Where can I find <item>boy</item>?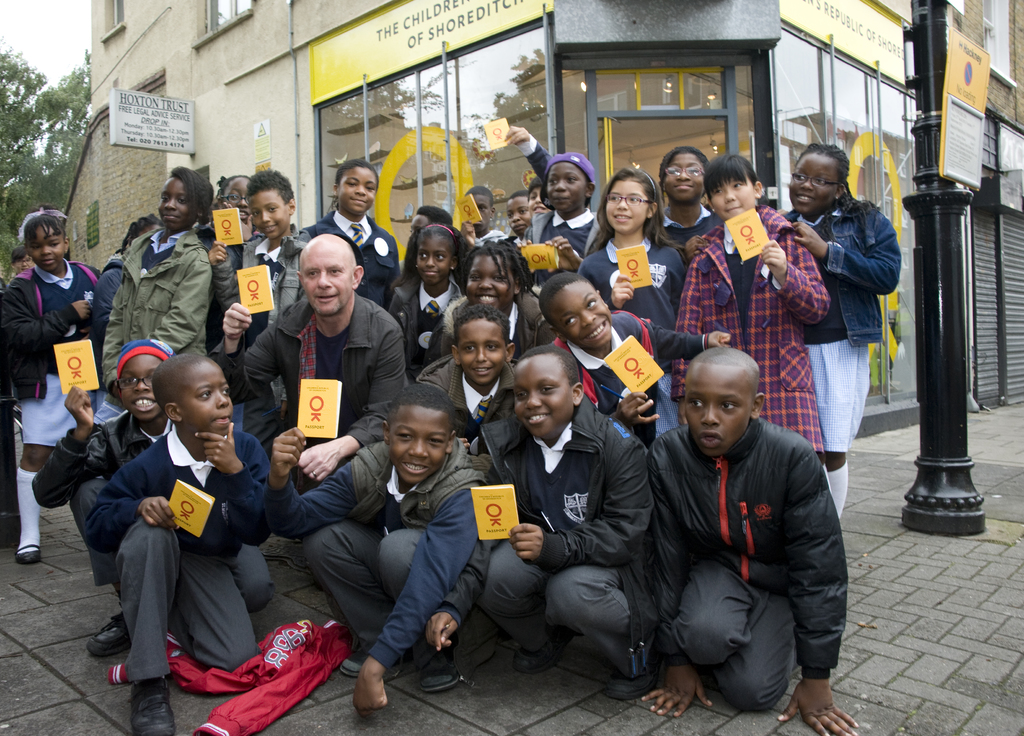
You can find it at x1=81 y1=355 x2=270 y2=735.
